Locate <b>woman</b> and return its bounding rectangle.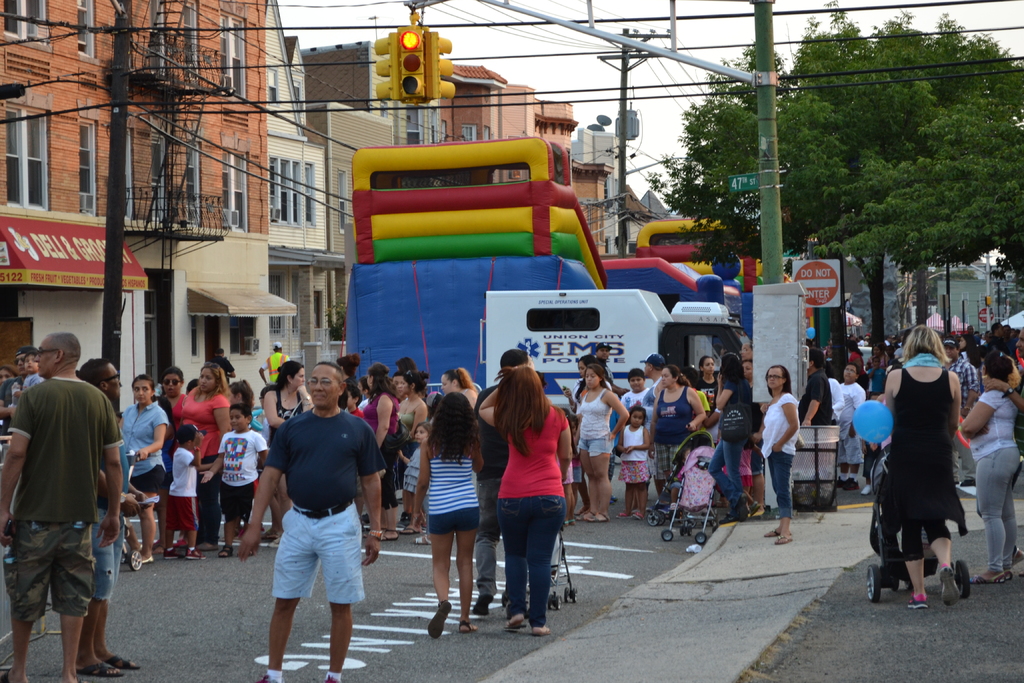
pyautogui.locateOnScreen(576, 359, 631, 520).
